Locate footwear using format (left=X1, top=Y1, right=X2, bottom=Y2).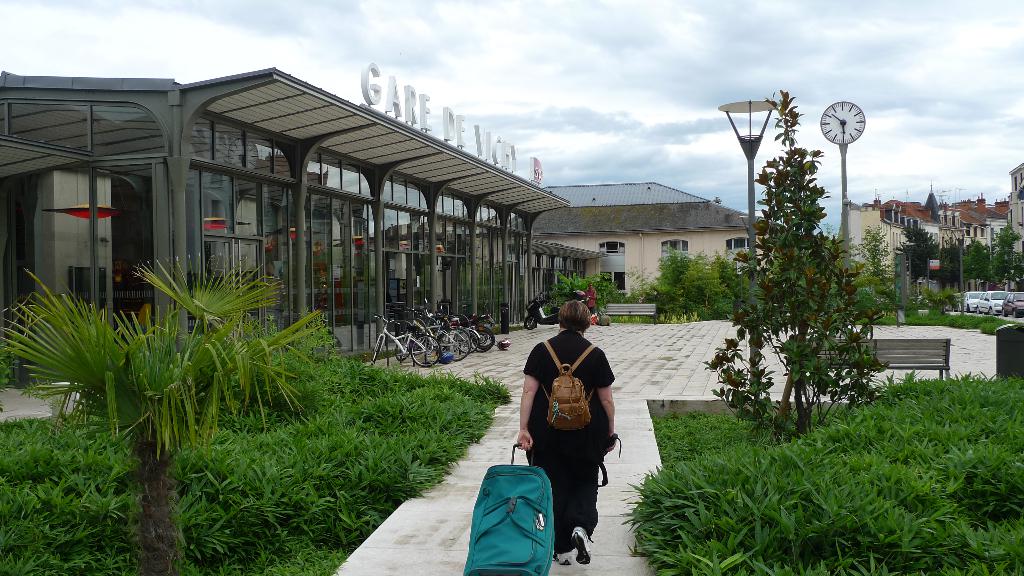
(left=572, top=521, right=593, bottom=572).
